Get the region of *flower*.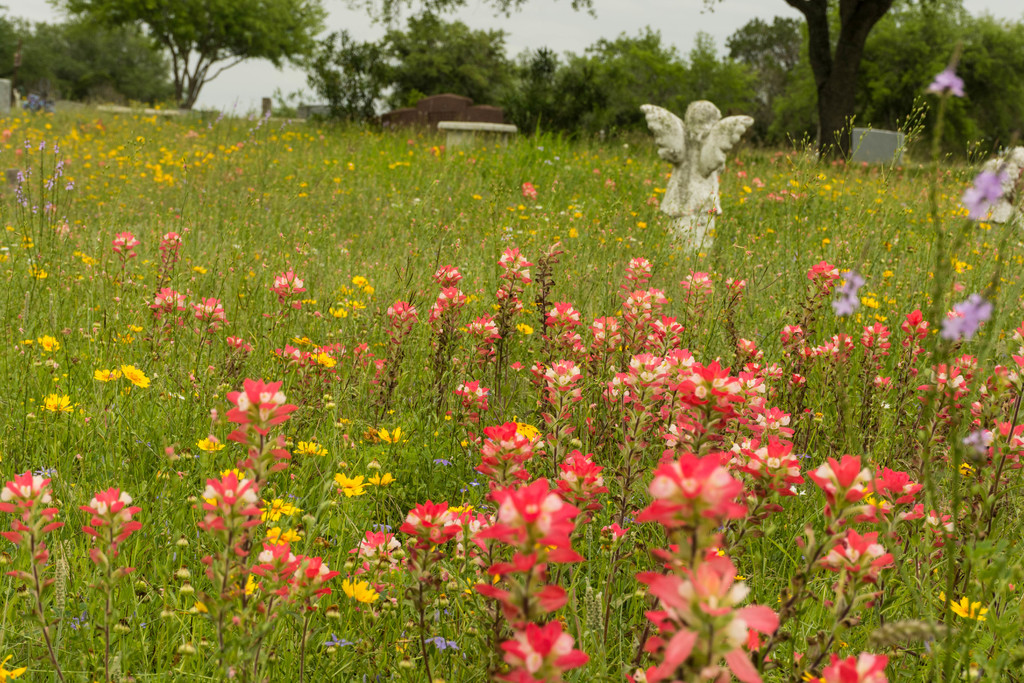
x1=344 y1=527 x2=407 y2=575.
